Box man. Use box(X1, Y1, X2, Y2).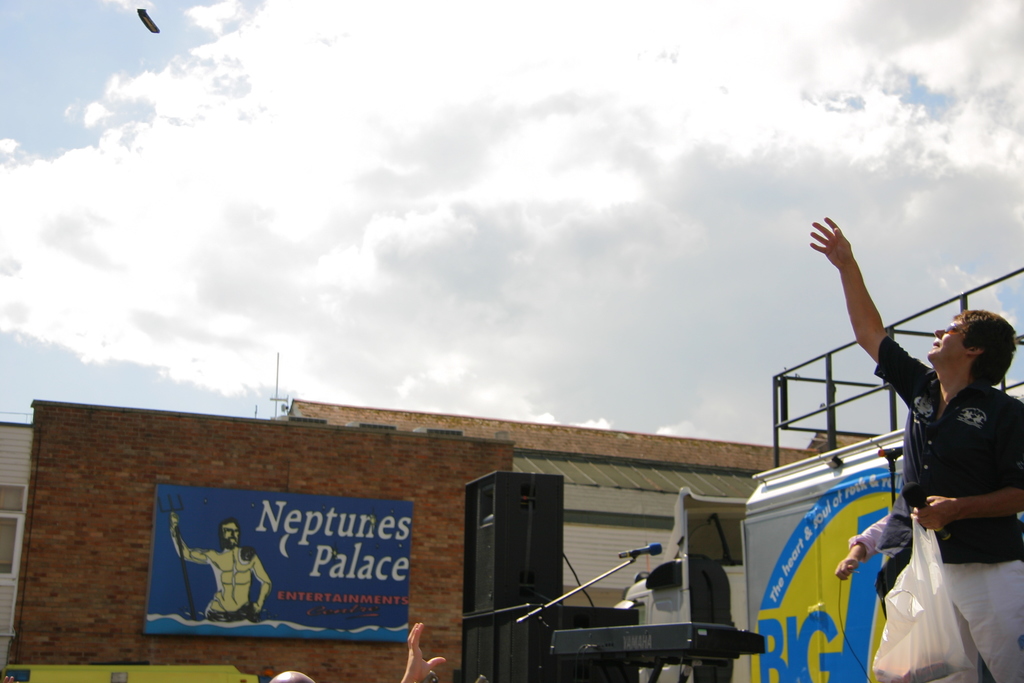
box(833, 514, 891, 579).
